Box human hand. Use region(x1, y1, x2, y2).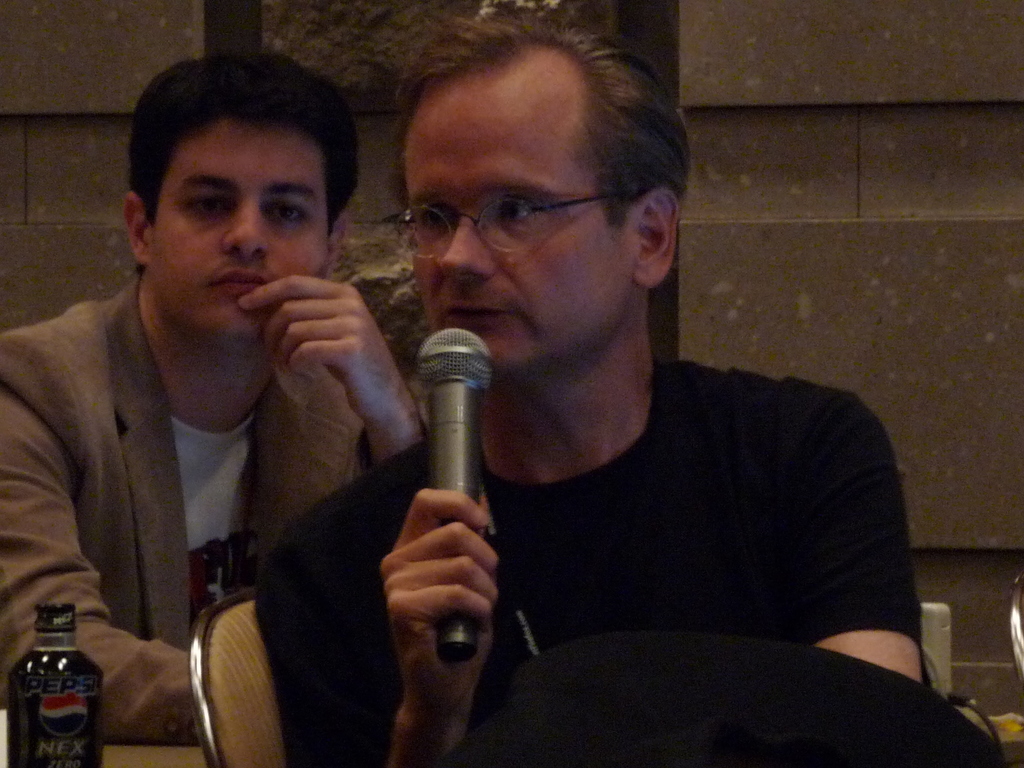
region(379, 488, 500, 717).
